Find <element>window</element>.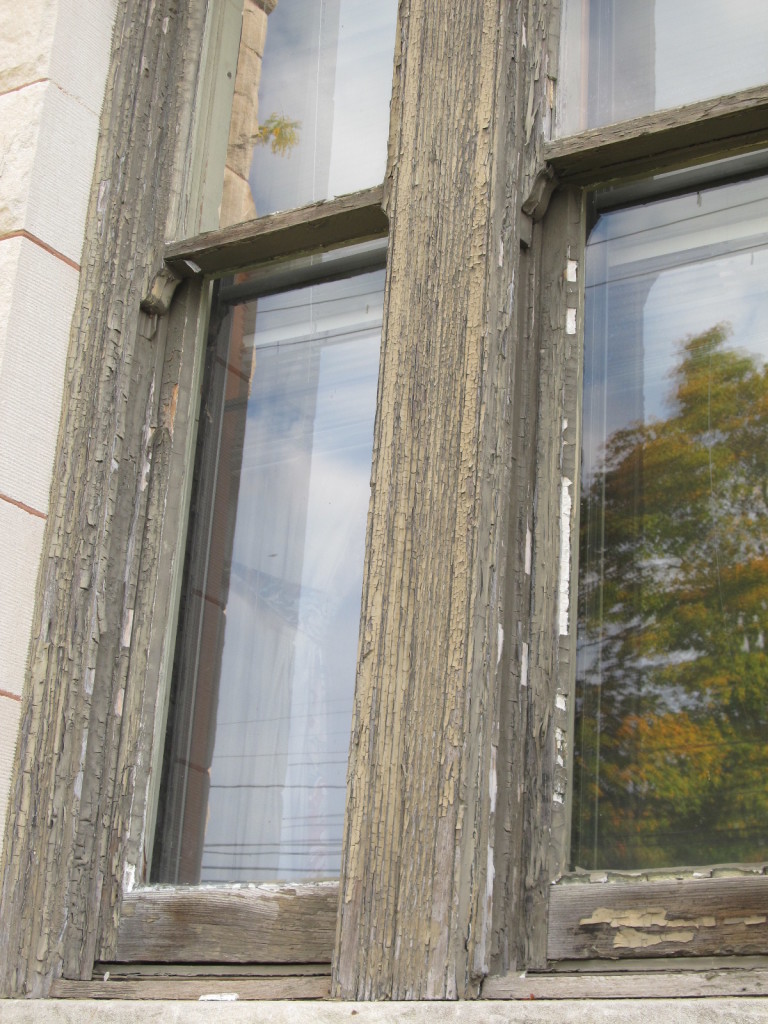
[137, 268, 371, 895].
